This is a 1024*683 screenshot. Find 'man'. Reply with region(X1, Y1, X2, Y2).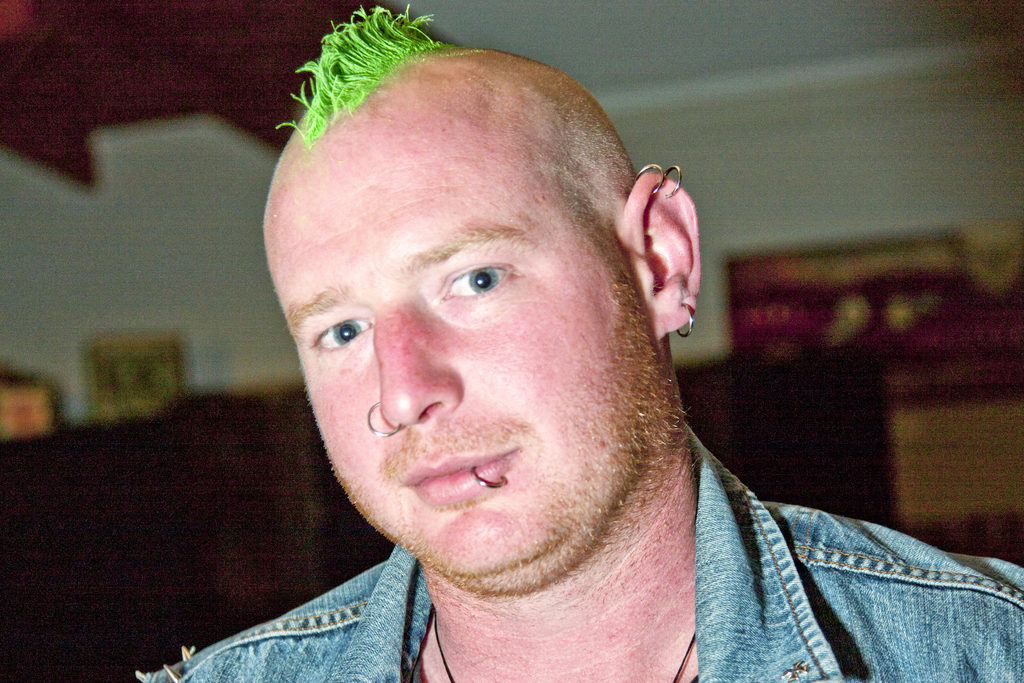
region(143, 30, 997, 675).
